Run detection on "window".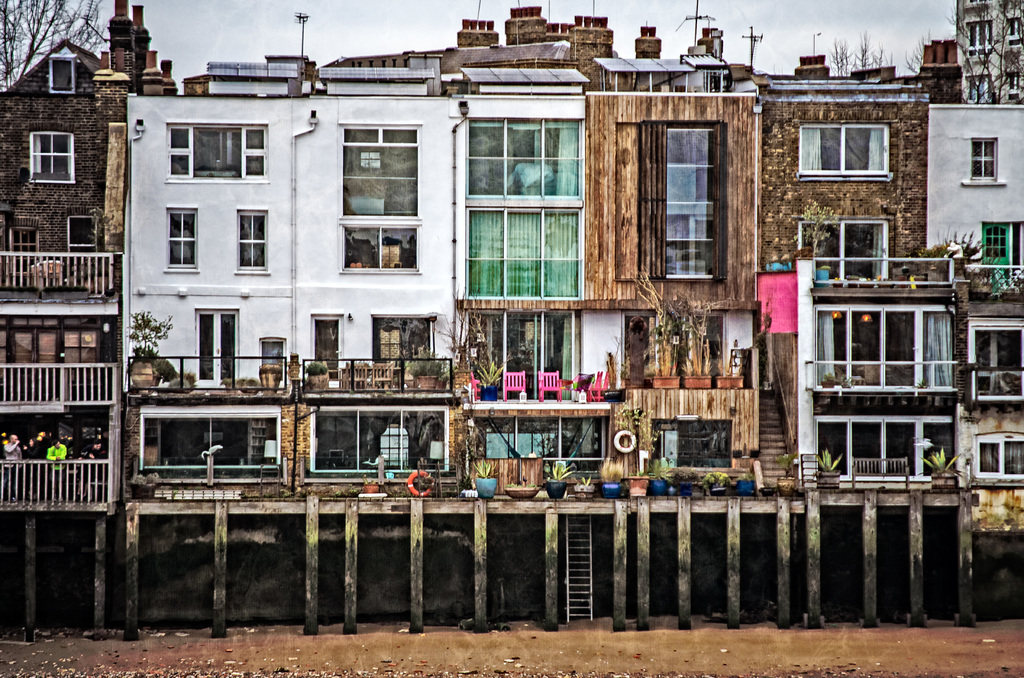
Result: [65,214,99,261].
